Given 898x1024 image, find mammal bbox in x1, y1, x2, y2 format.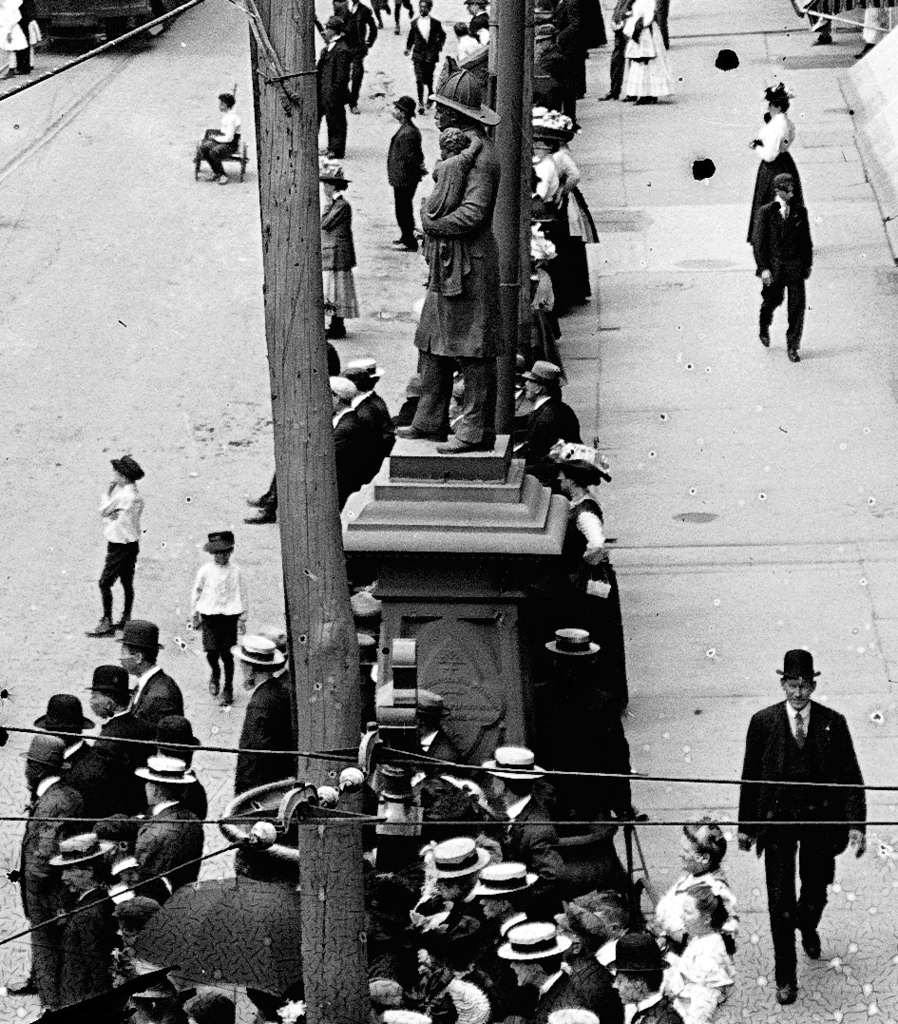
463, 0, 491, 30.
